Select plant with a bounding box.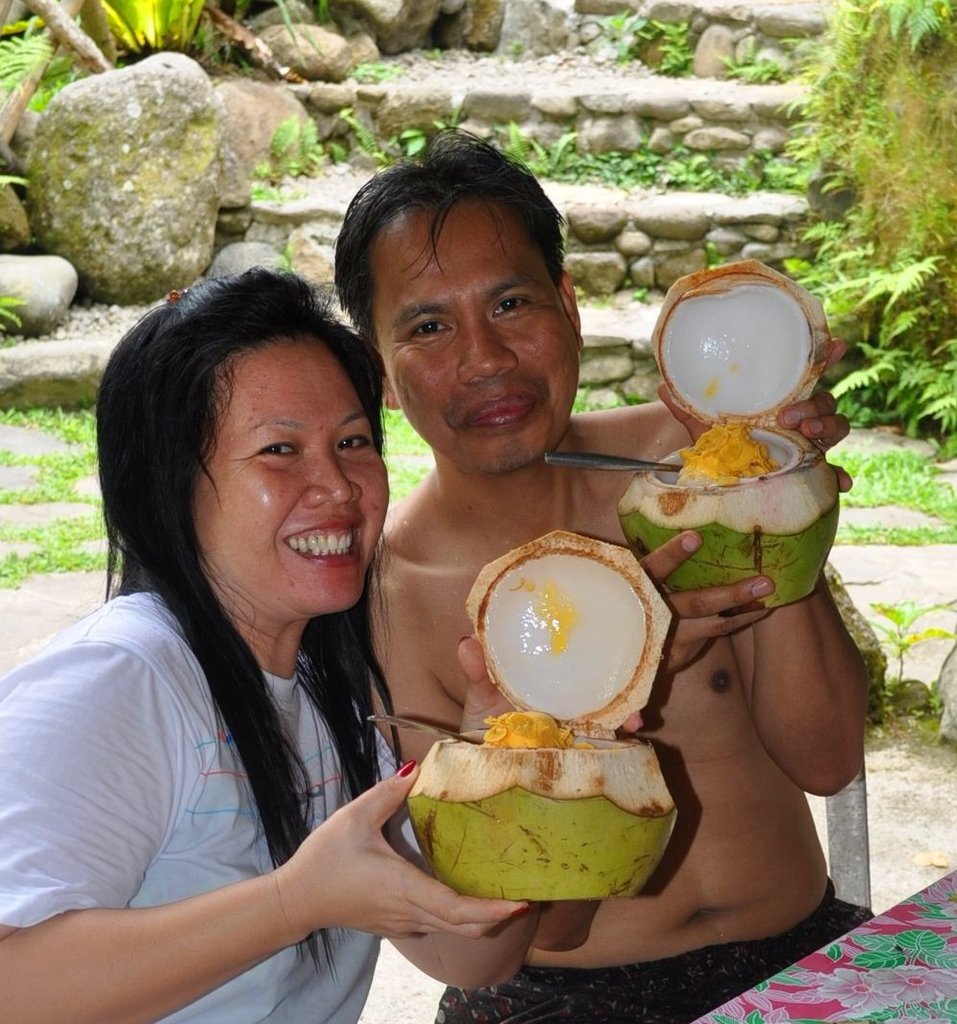
l=0, t=174, r=25, b=191.
